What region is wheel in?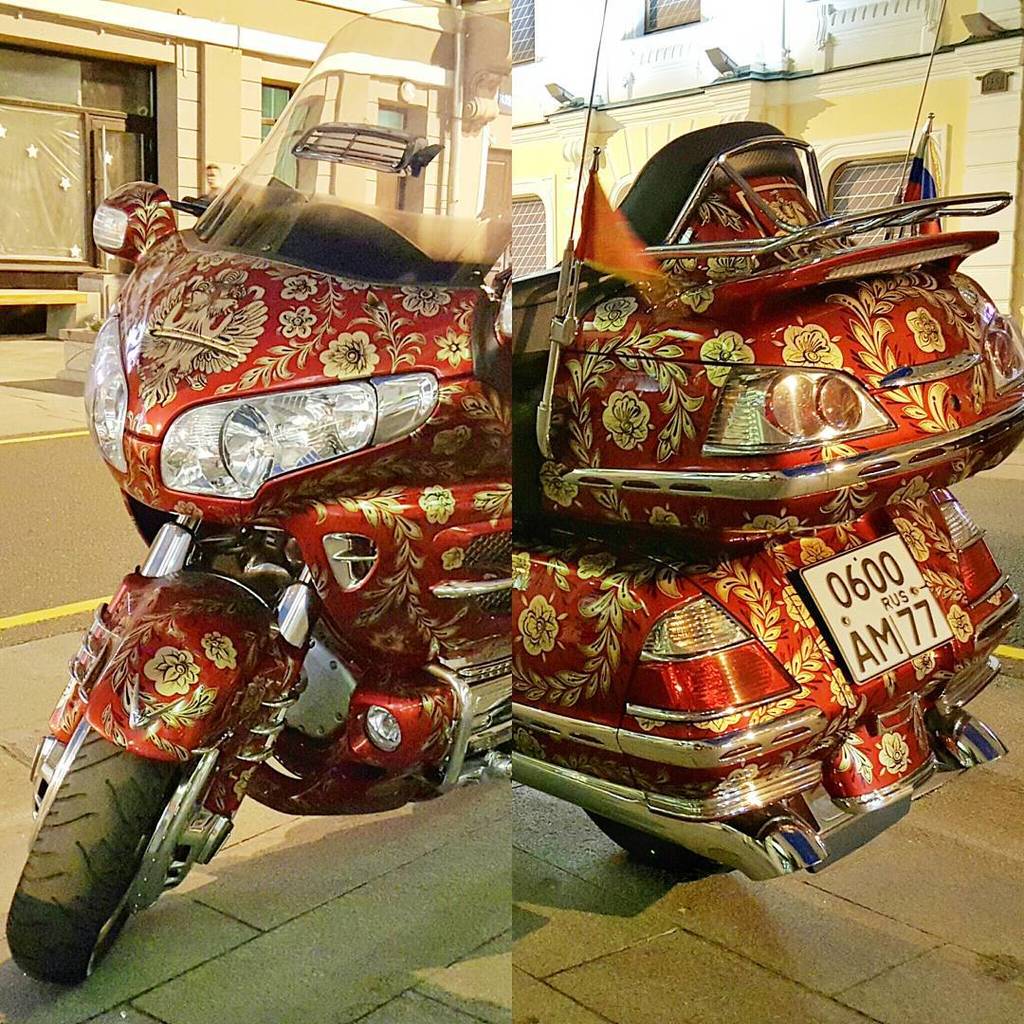
x1=582, y1=798, x2=799, y2=880.
